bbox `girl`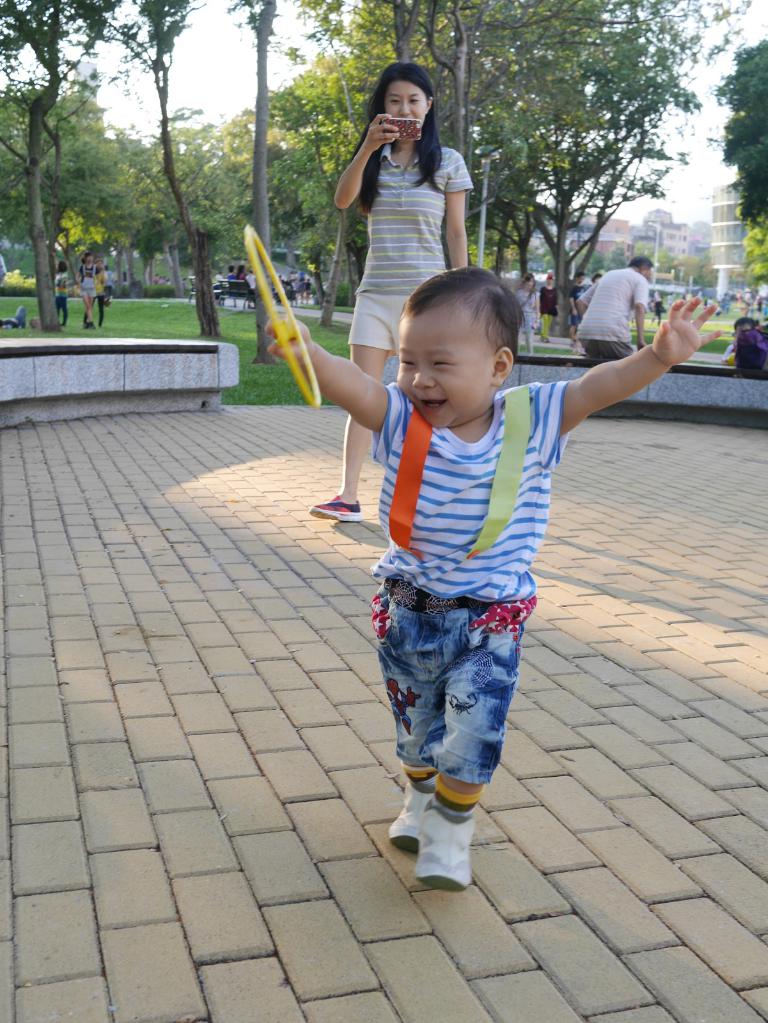
(75, 254, 99, 333)
